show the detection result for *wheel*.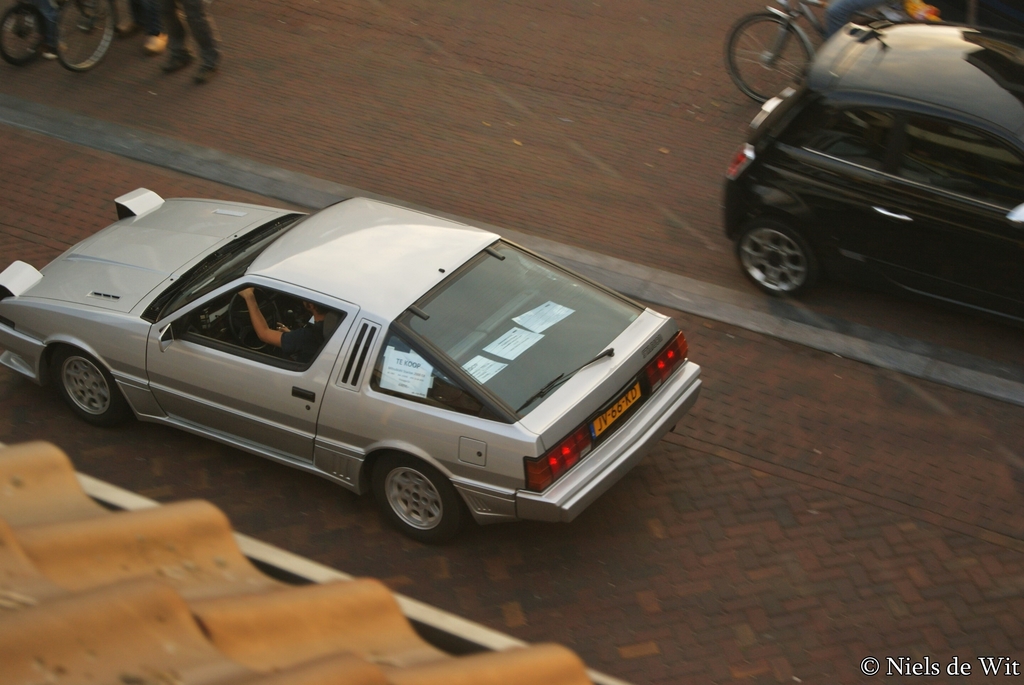
bbox(230, 303, 275, 351).
